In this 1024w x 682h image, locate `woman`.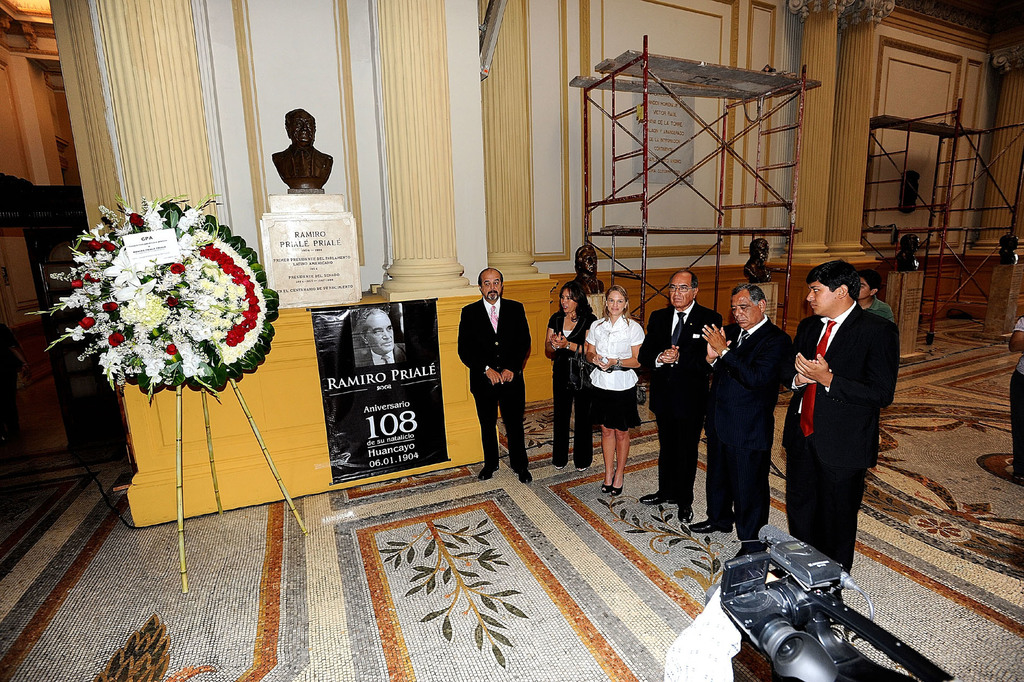
Bounding box: {"x1": 544, "y1": 283, "x2": 598, "y2": 472}.
